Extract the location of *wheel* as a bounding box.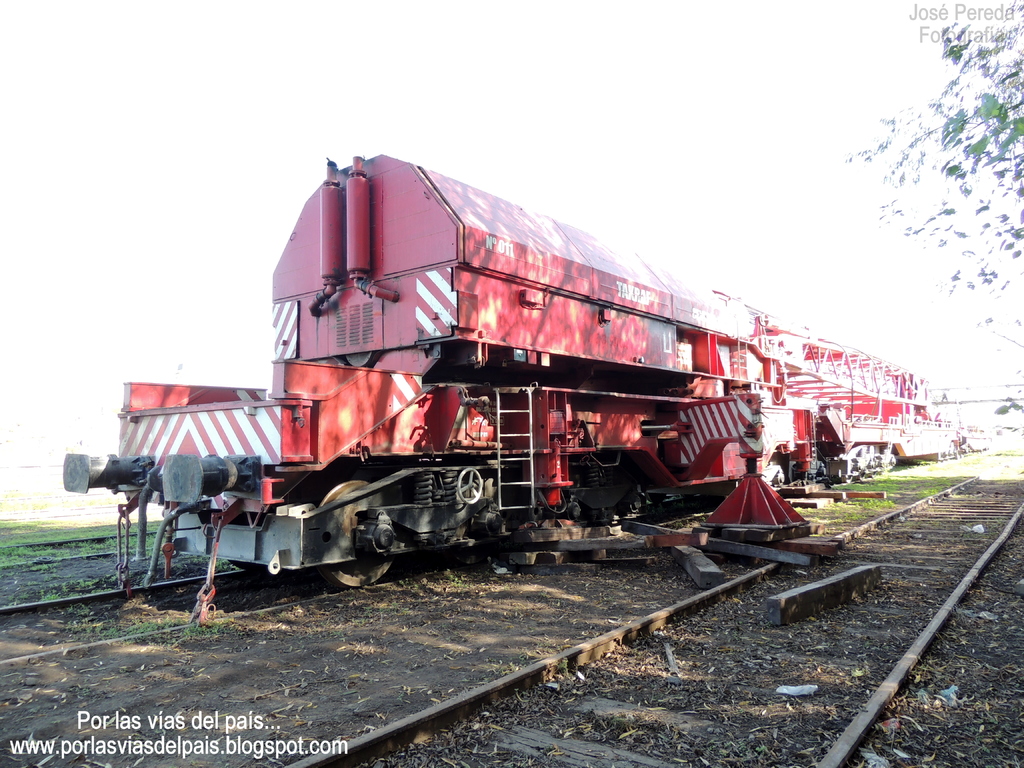
(321,474,394,588).
